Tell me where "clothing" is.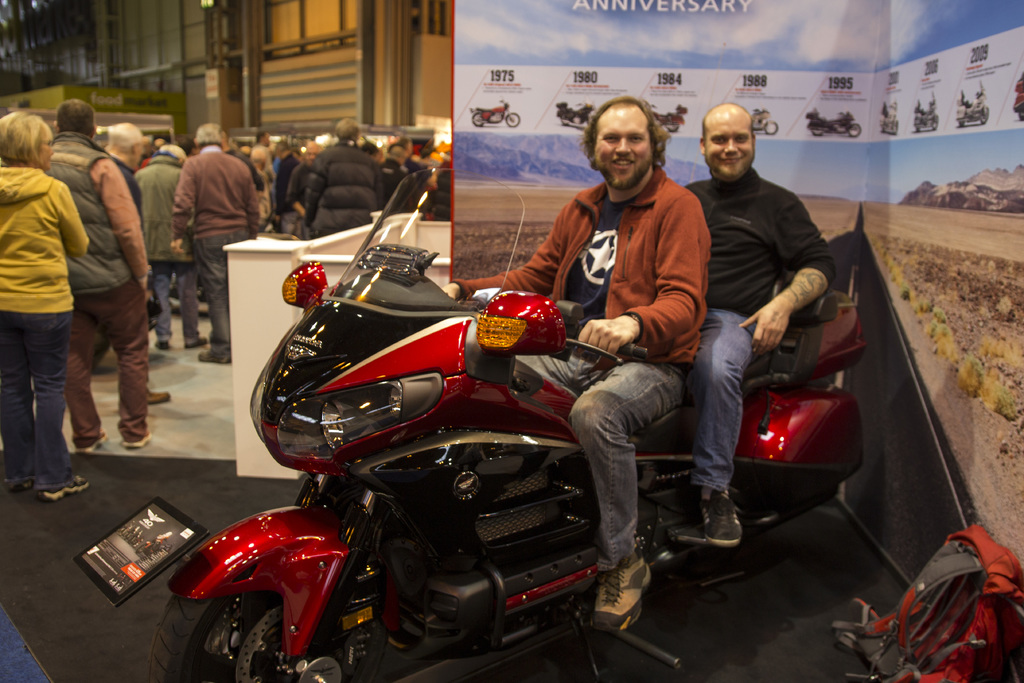
"clothing" is at box=[693, 308, 769, 490].
